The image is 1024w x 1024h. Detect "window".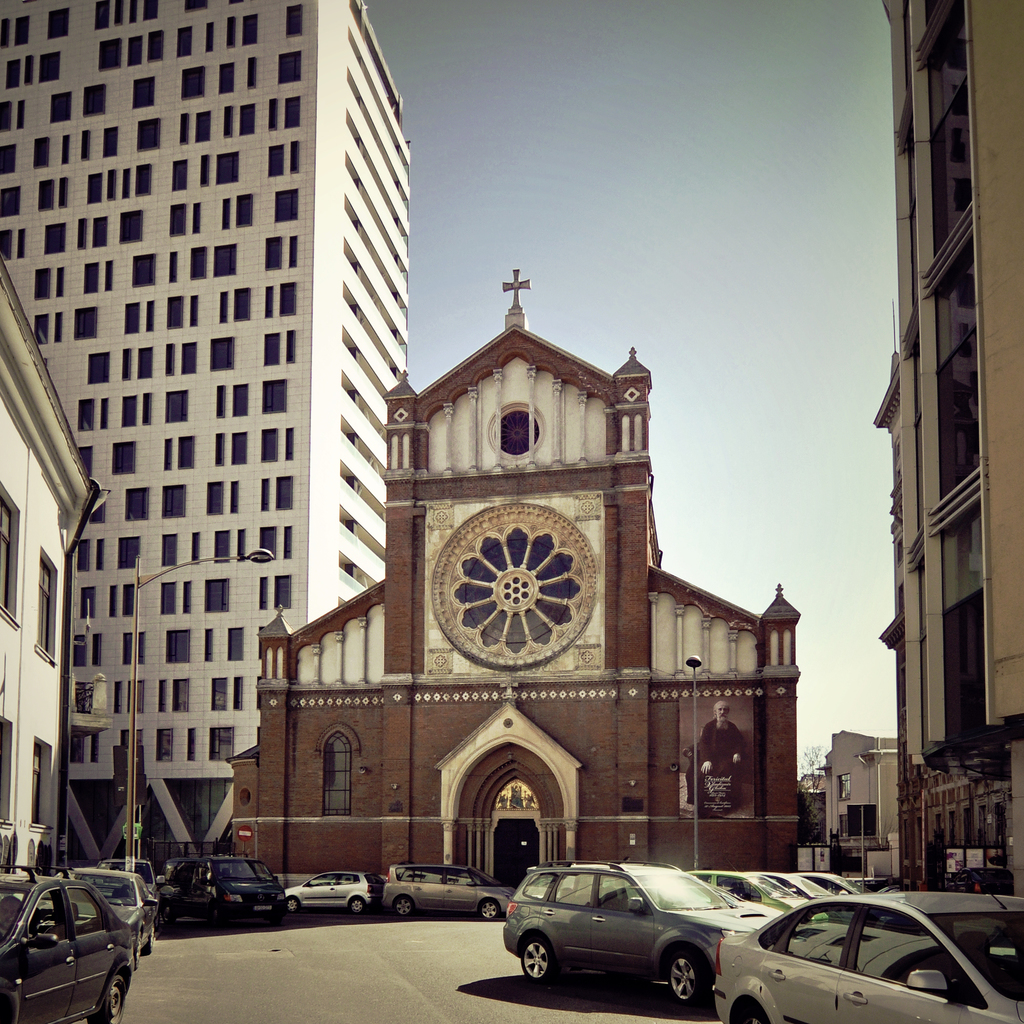
Detection: <region>287, 233, 300, 268</region>.
